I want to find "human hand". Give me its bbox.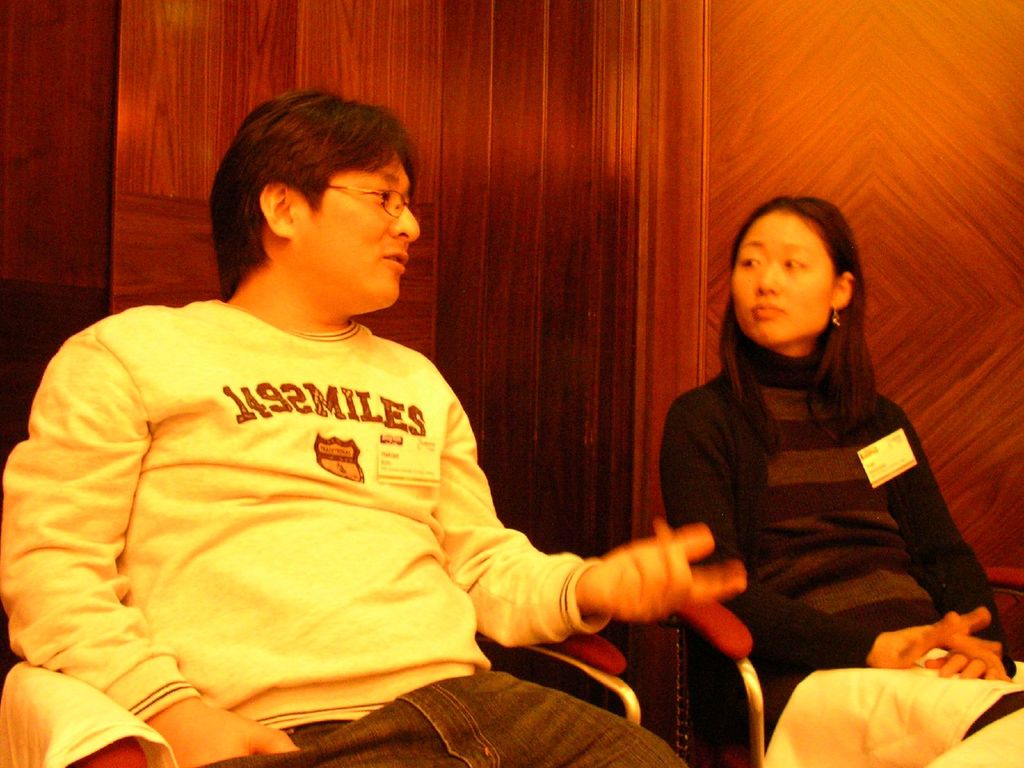
(156, 701, 300, 767).
